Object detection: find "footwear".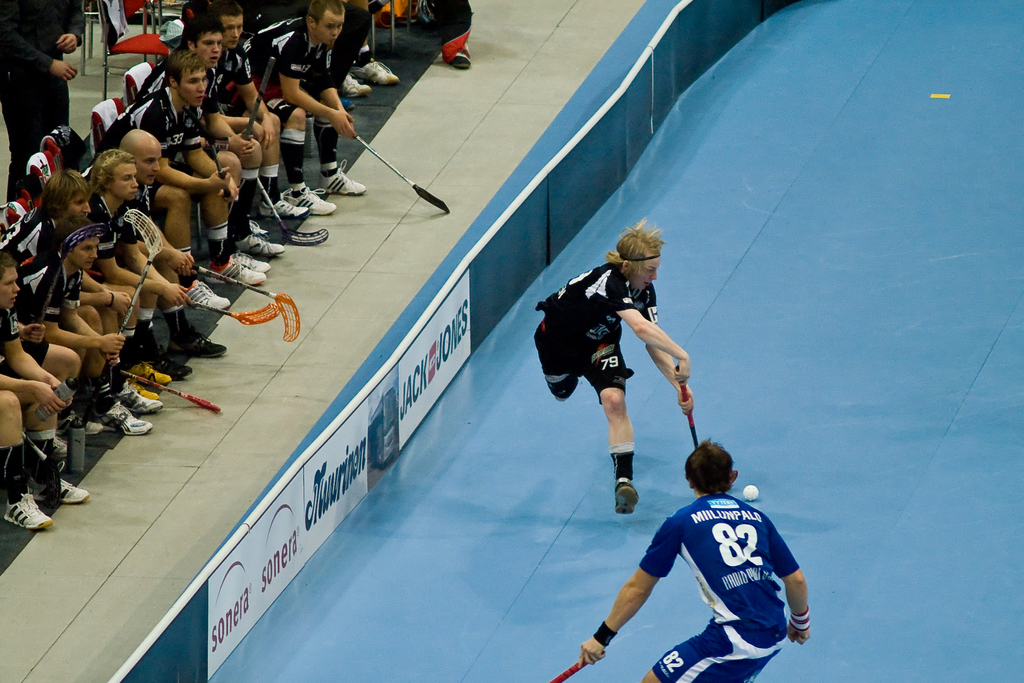
box(236, 237, 286, 254).
